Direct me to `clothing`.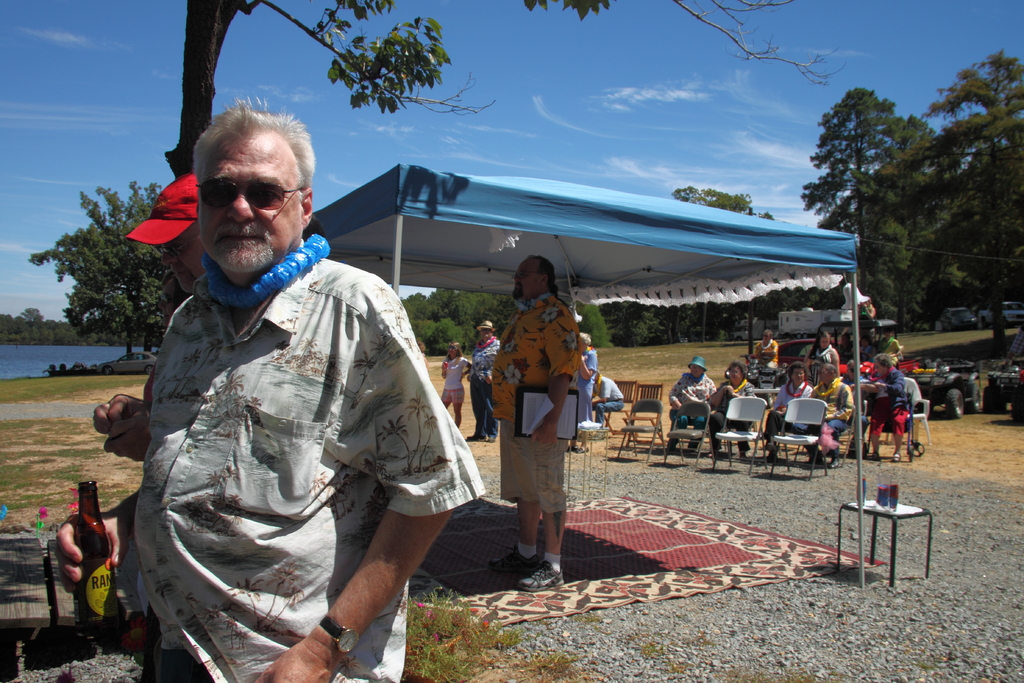
Direction: [left=490, top=293, right=584, bottom=515].
